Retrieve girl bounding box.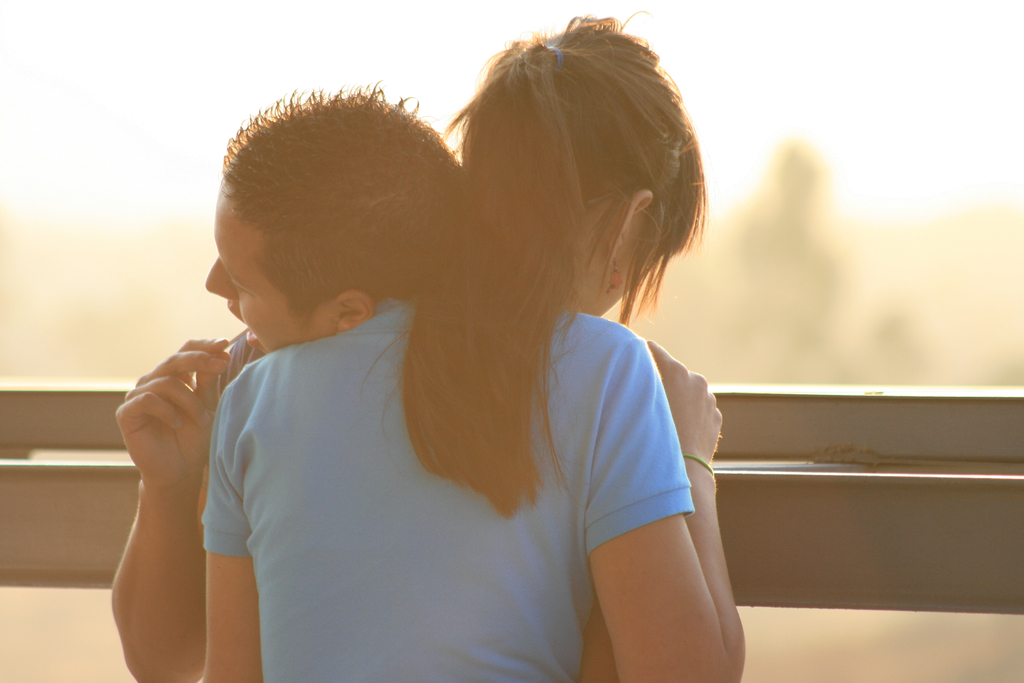
Bounding box: pyautogui.locateOnScreen(198, 13, 741, 682).
